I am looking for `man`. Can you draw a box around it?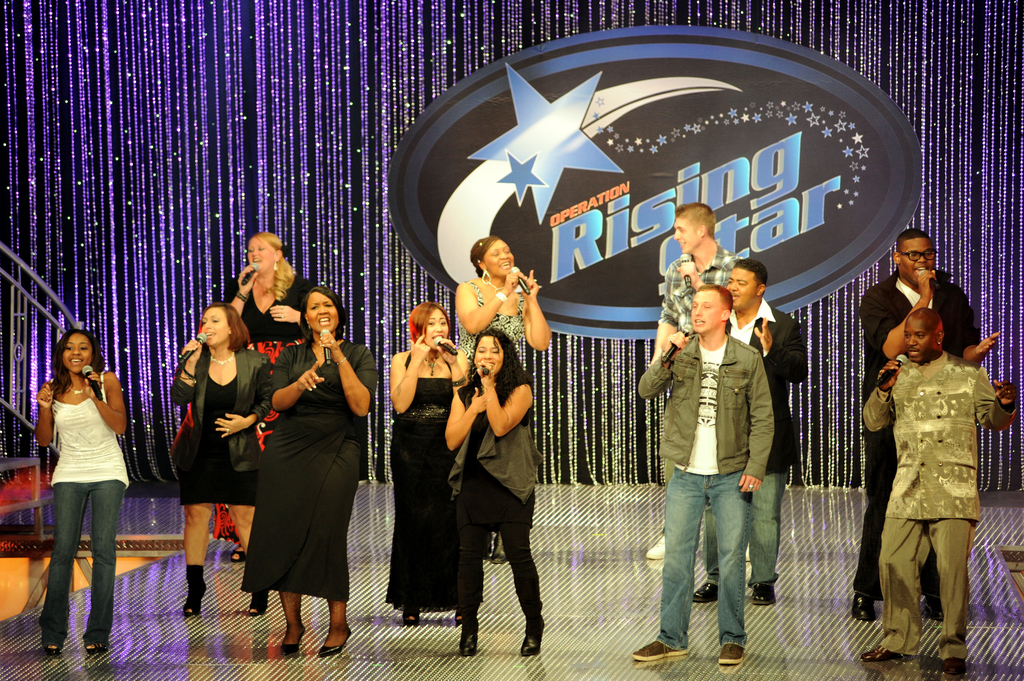
Sure, the bounding box is [635, 202, 769, 576].
